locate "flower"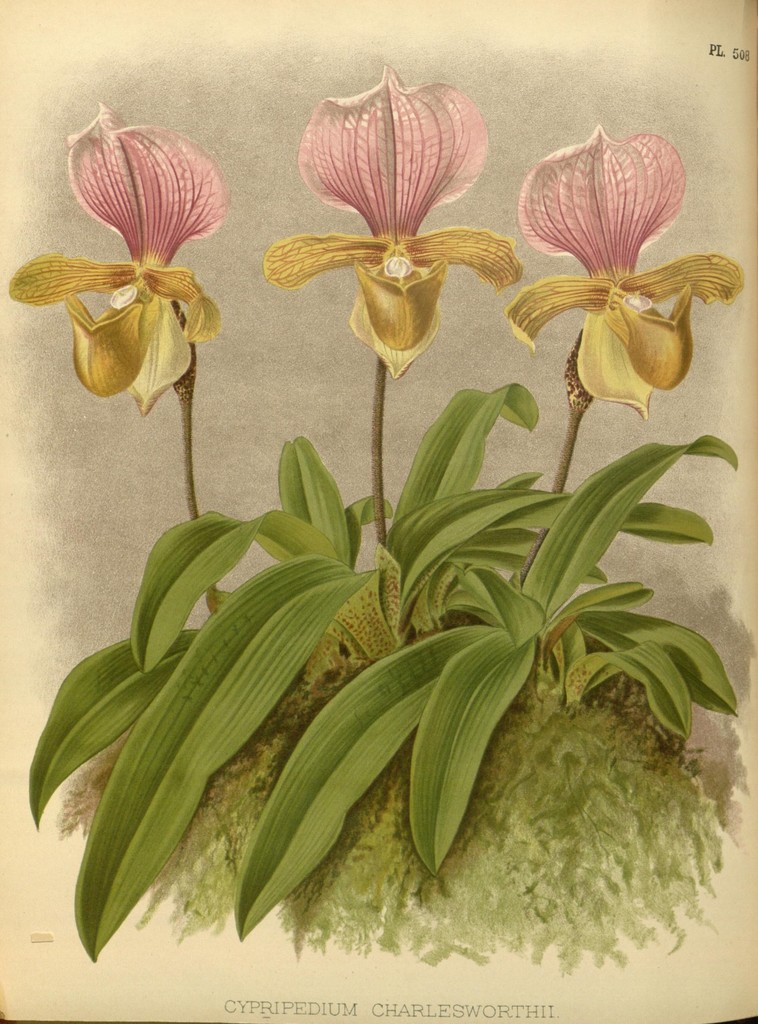
{"x1": 520, "y1": 113, "x2": 691, "y2": 277}
